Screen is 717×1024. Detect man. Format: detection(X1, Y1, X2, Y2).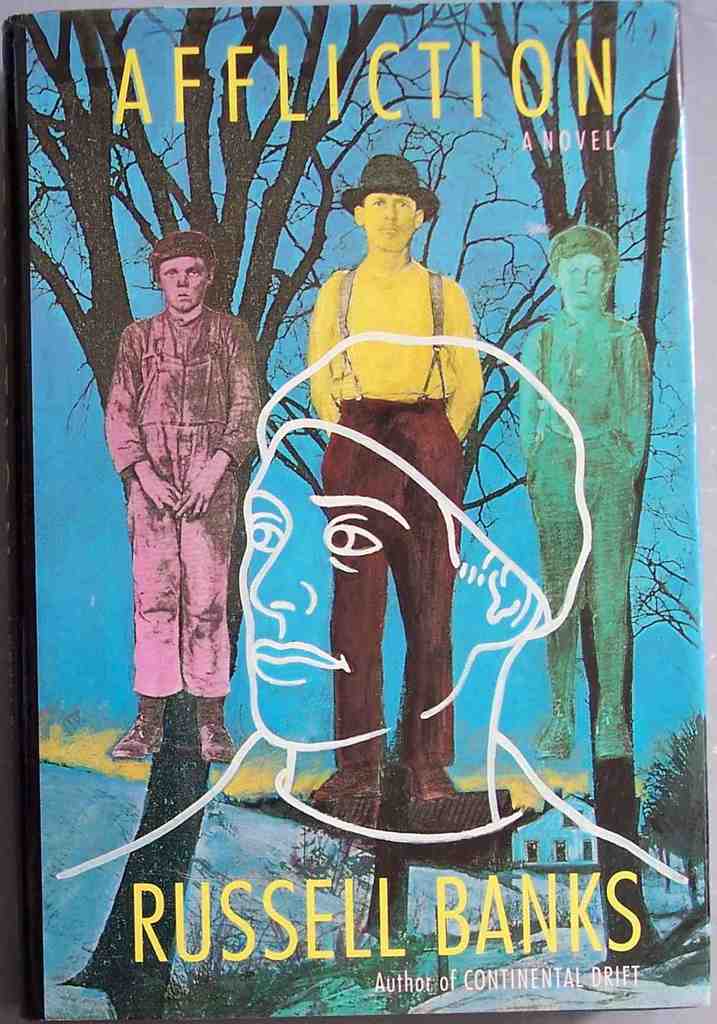
detection(109, 228, 261, 775).
